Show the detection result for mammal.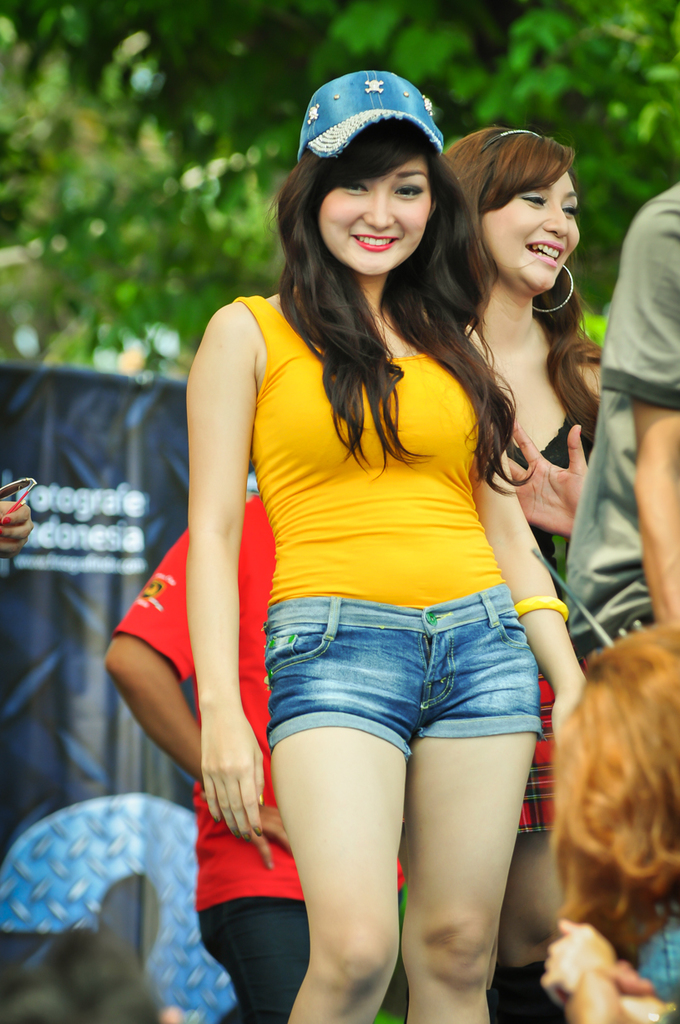
bbox=(537, 619, 679, 1012).
